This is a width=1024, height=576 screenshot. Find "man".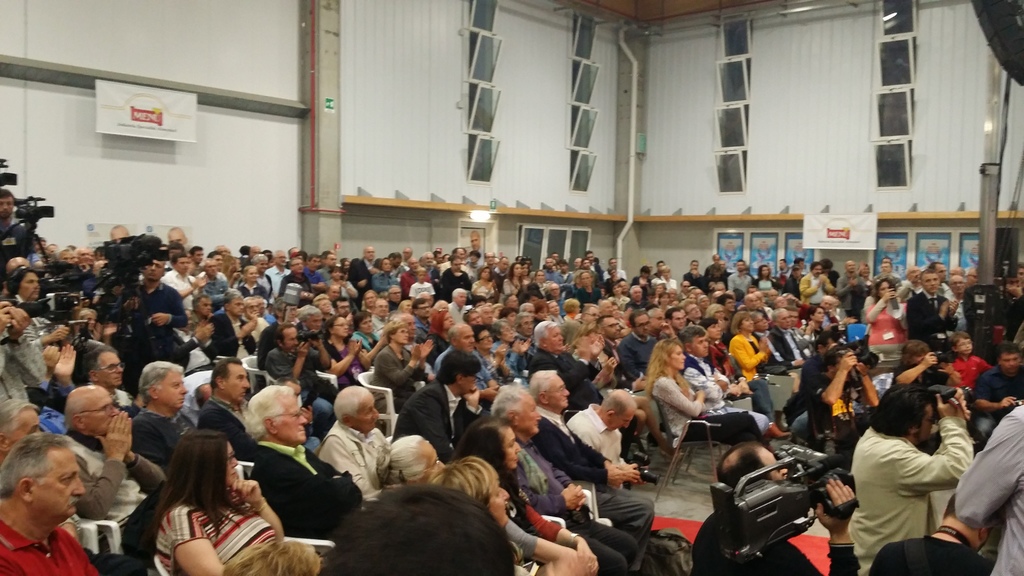
Bounding box: (261, 248, 289, 303).
